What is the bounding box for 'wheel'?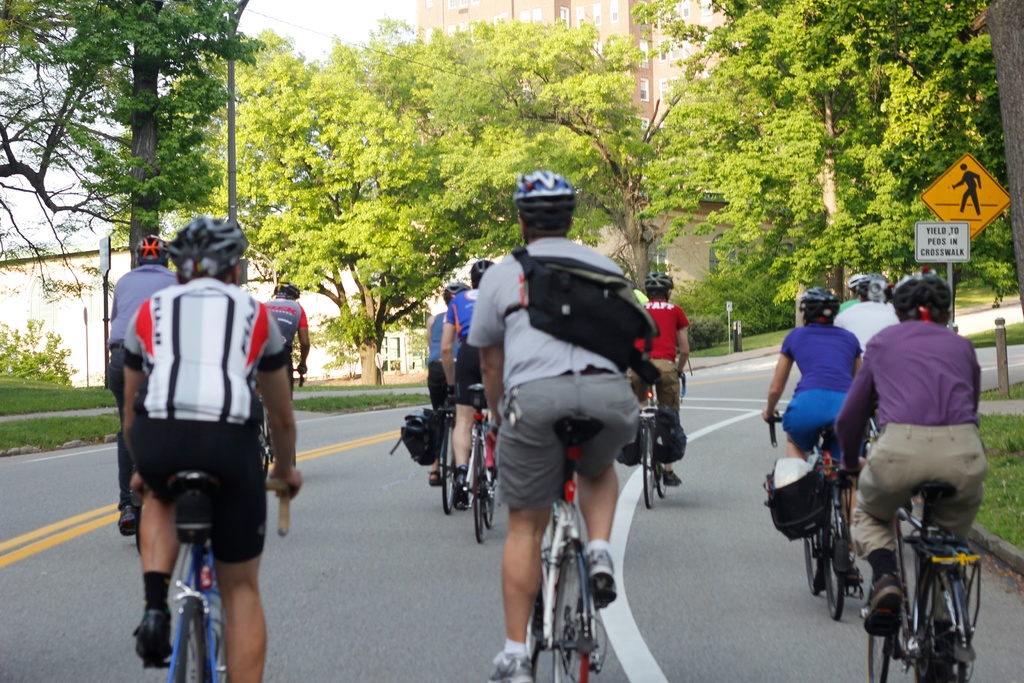
region(910, 576, 964, 682).
